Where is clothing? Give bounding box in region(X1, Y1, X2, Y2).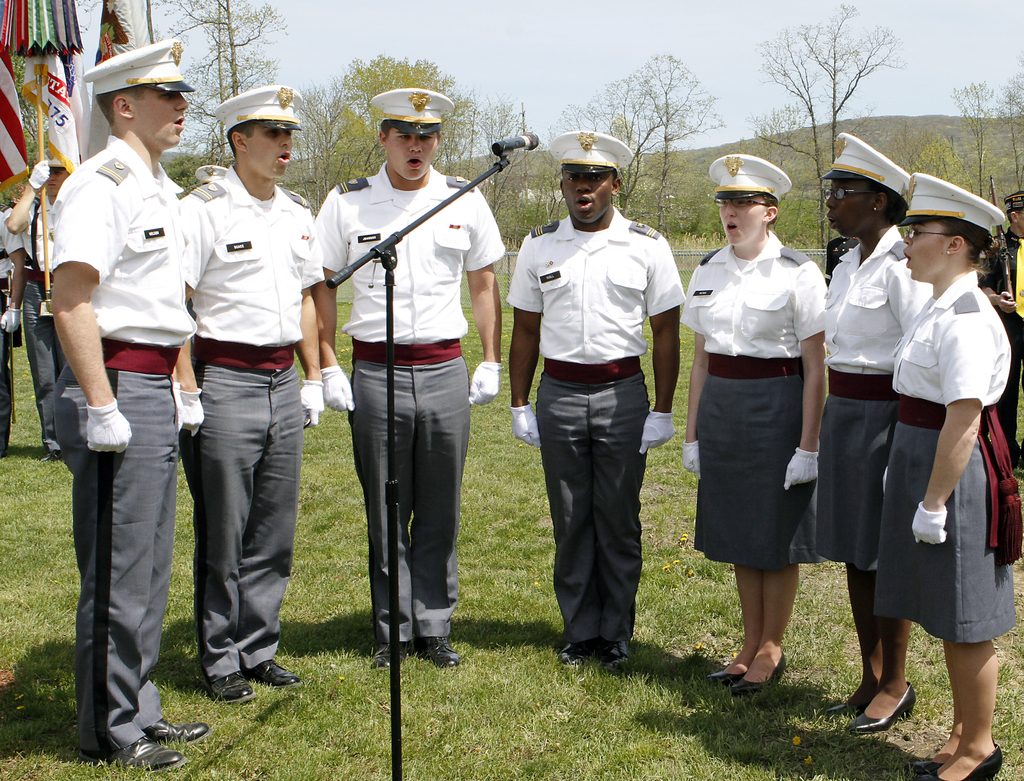
region(44, 132, 200, 748).
